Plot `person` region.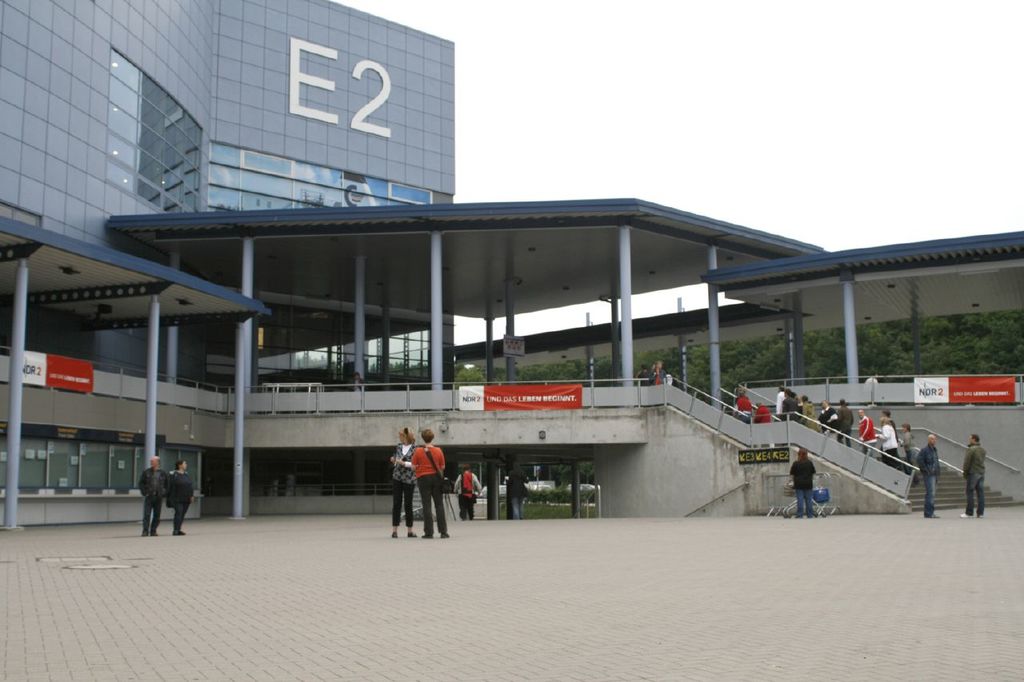
Plotted at rect(384, 429, 422, 538).
